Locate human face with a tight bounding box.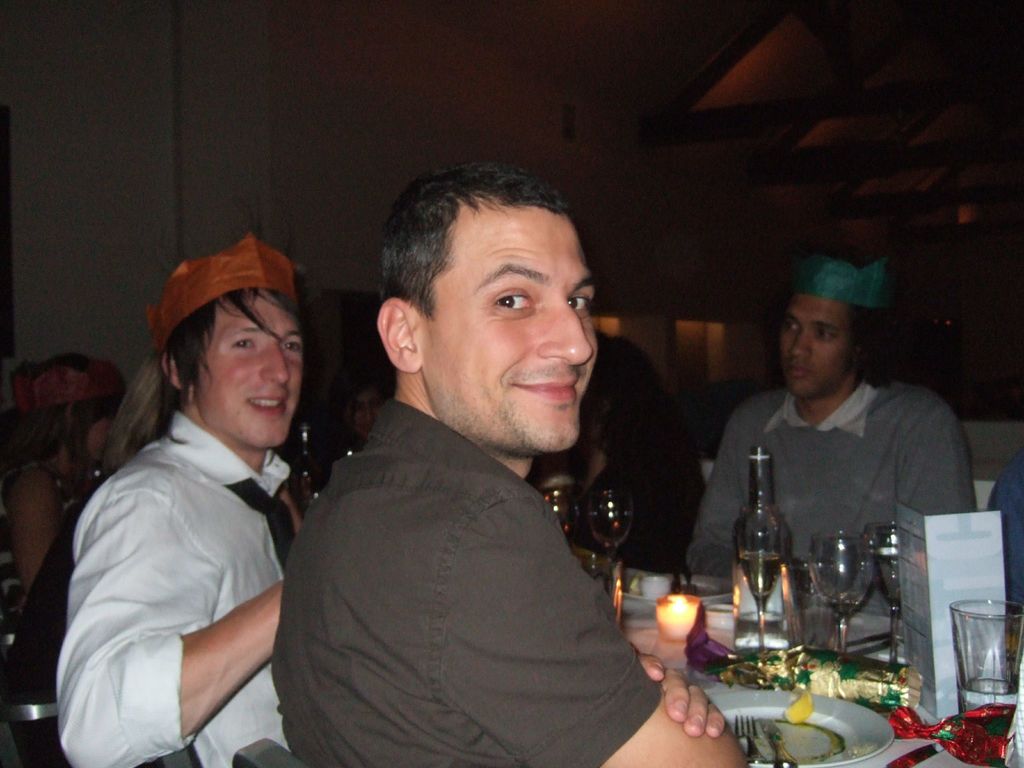
{"x1": 420, "y1": 209, "x2": 602, "y2": 457}.
